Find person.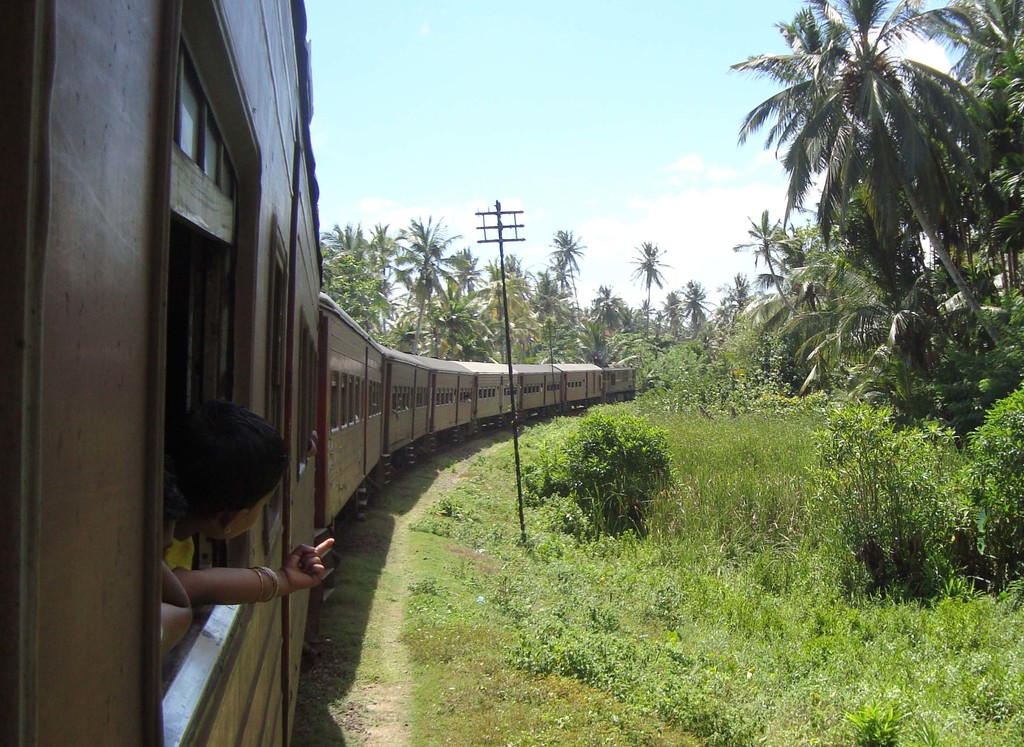
pyautogui.locateOnScreen(157, 396, 288, 571).
